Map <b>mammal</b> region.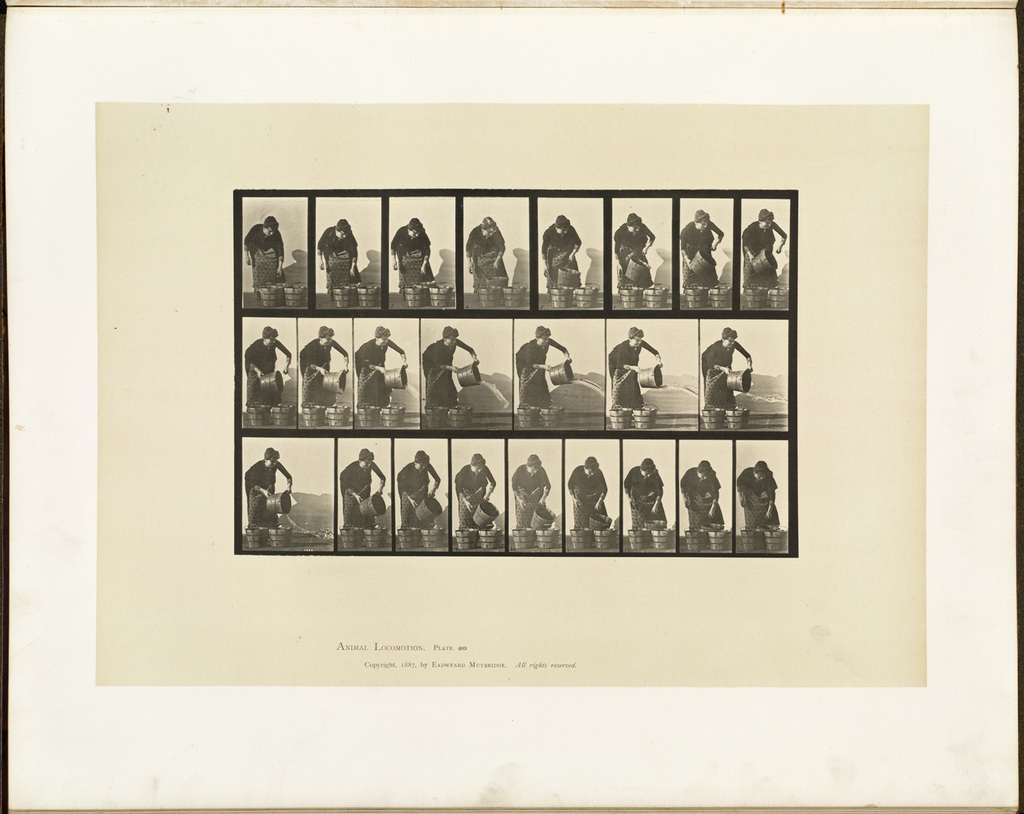
Mapped to <box>509,451,554,513</box>.
